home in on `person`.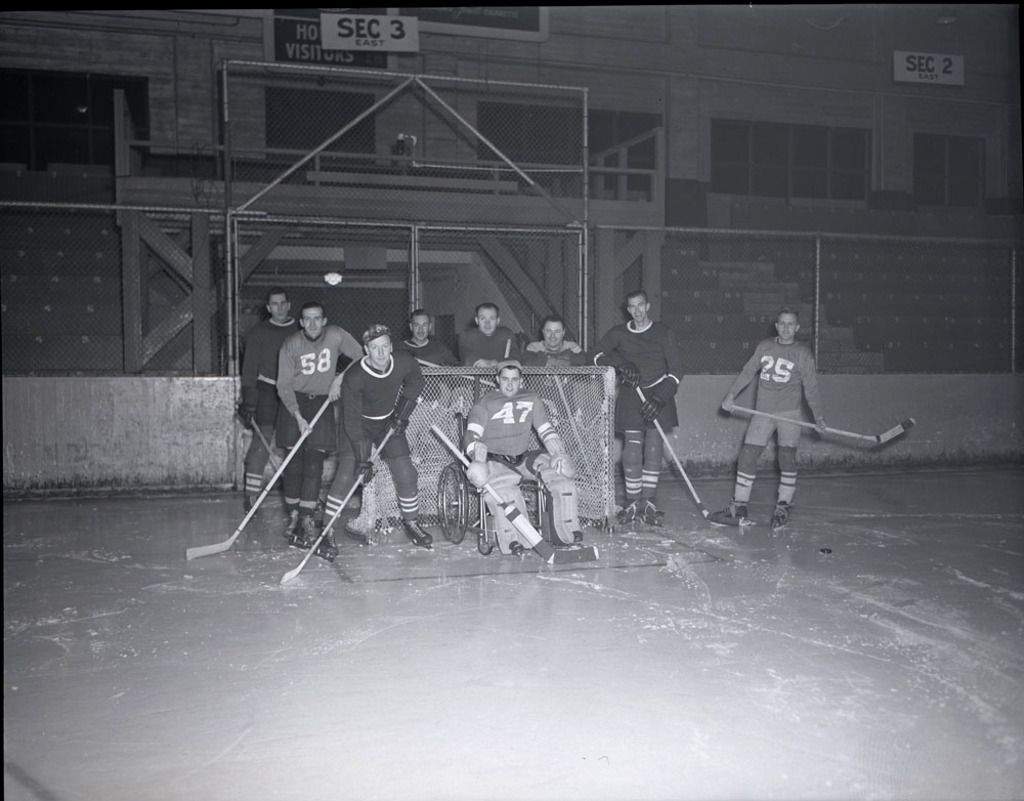
Homed in at BBox(278, 300, 361, 544).
